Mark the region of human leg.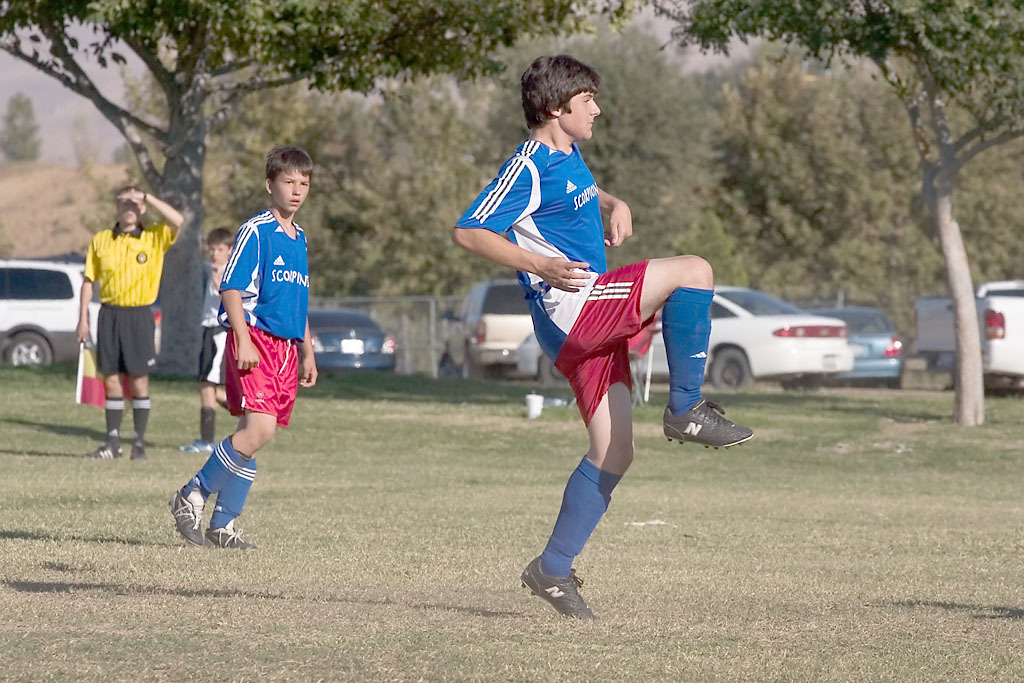
Region: Rect(533, 396, 633, 614).
